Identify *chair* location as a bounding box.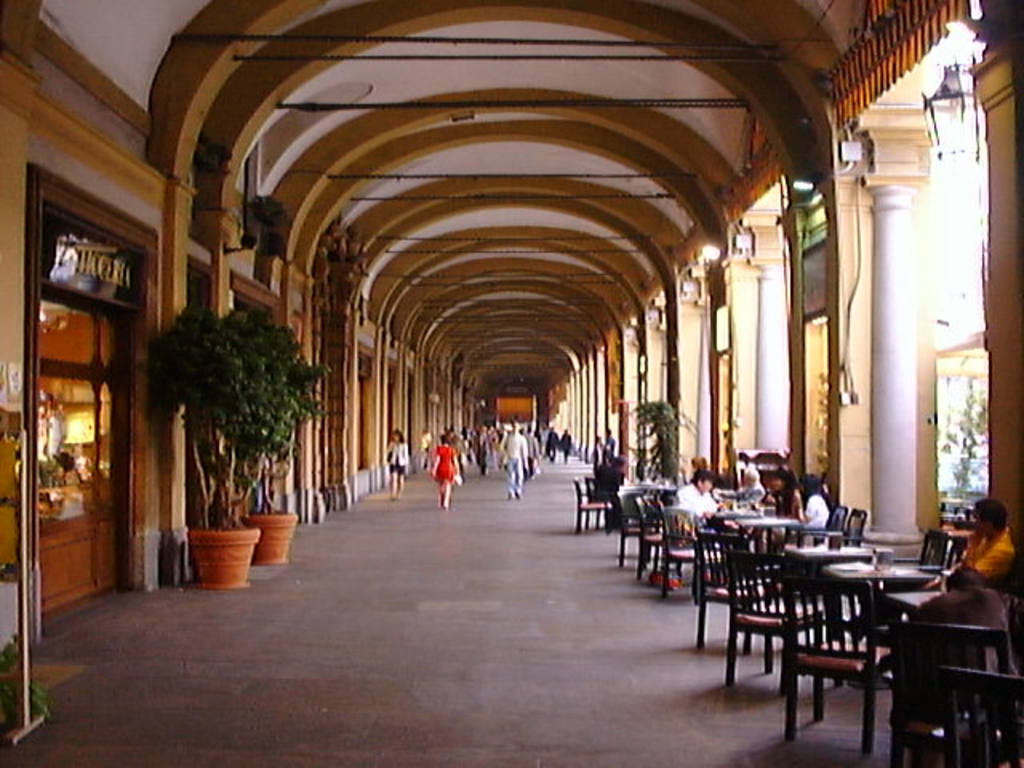
(888,622,1013,766).
